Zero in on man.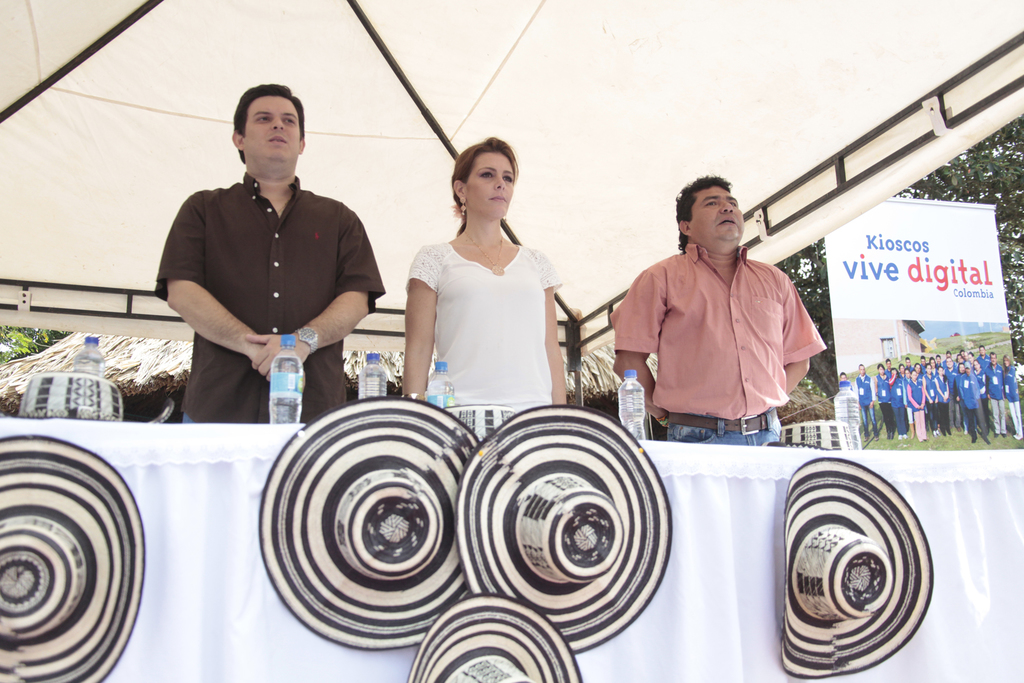
Zeroed in: 979 345 989 364.
